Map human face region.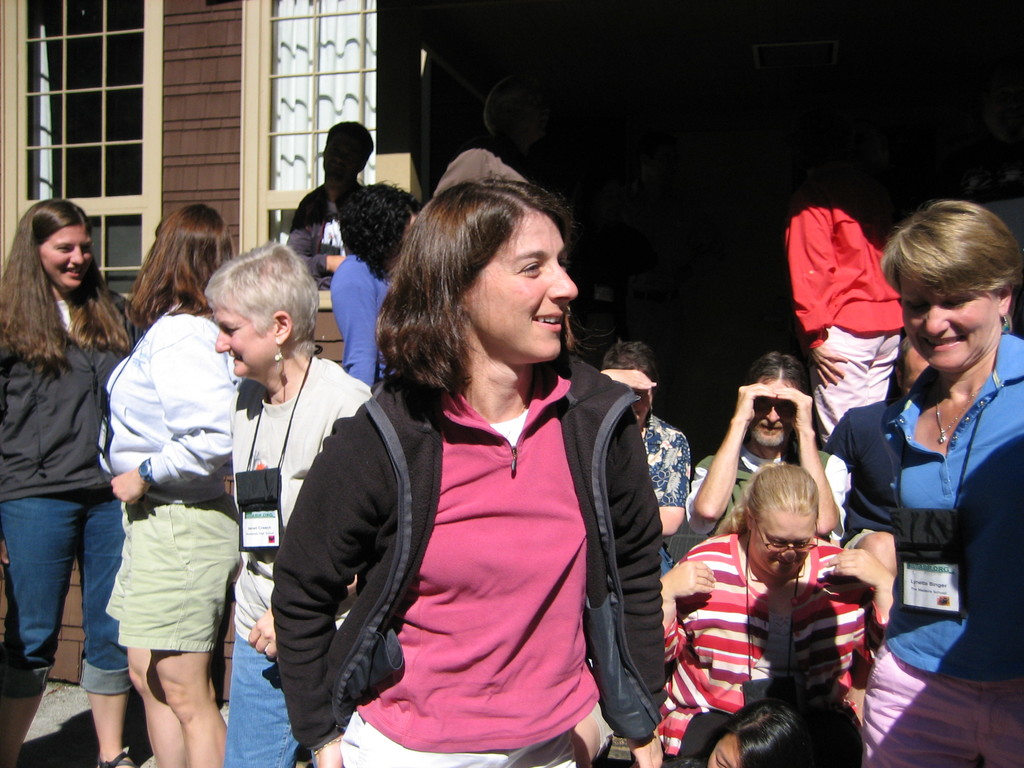
Mapped to locate(630, 378, 655, 421).
